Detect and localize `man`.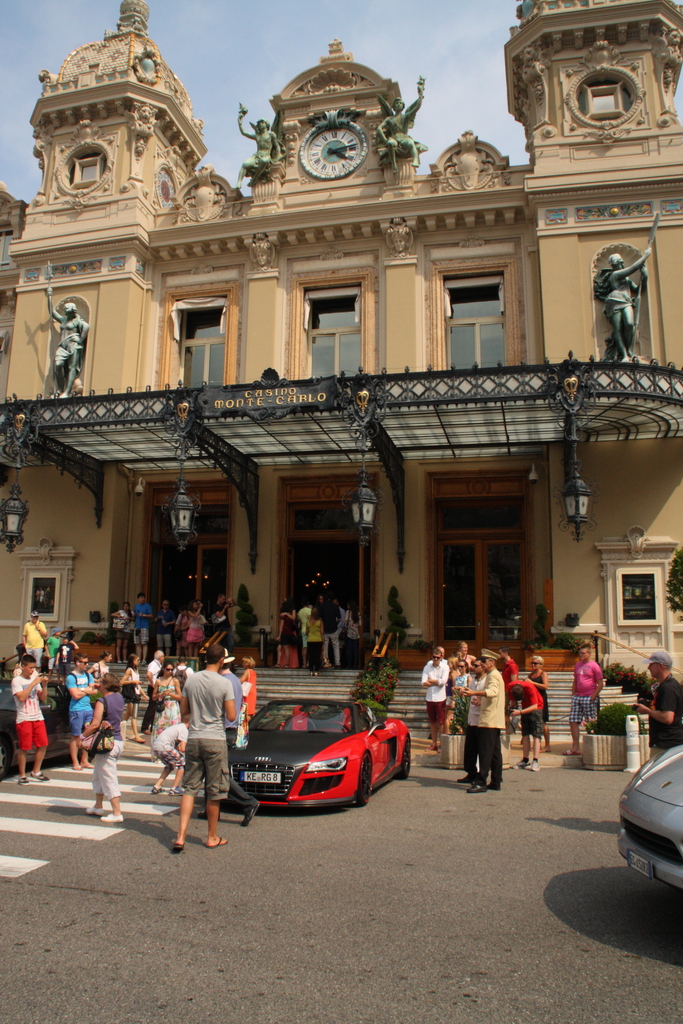
Localized at rect(161, 633, 243, 851).
